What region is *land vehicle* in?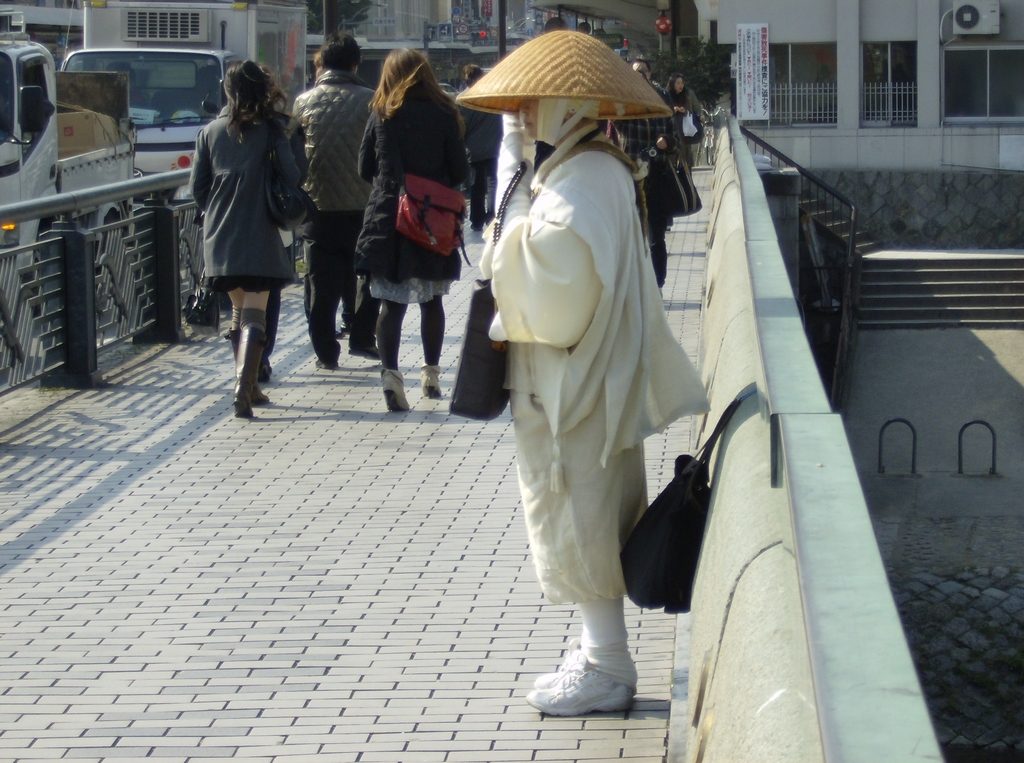
x1=58 y1=0 x2=309 y2=275.
